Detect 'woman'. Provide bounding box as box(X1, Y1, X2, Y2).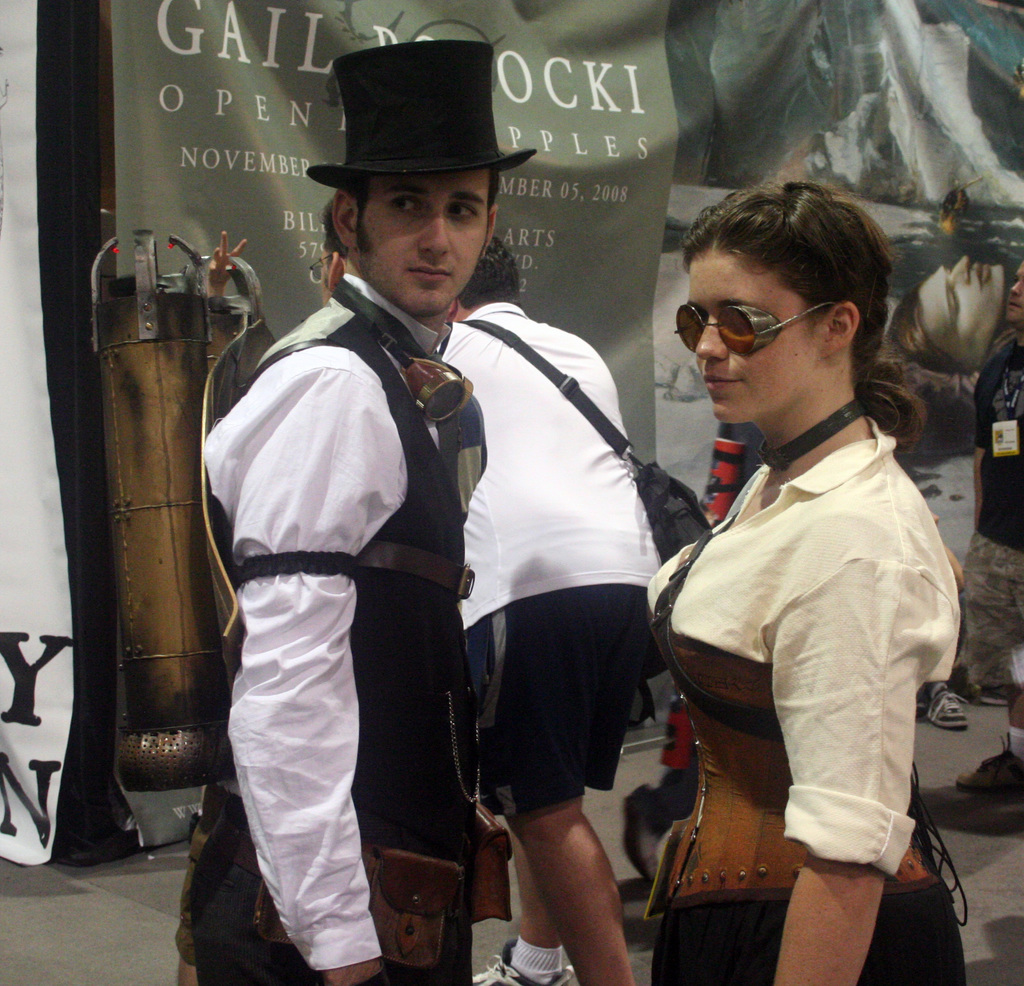
box(873, 257, 1023, 408).
